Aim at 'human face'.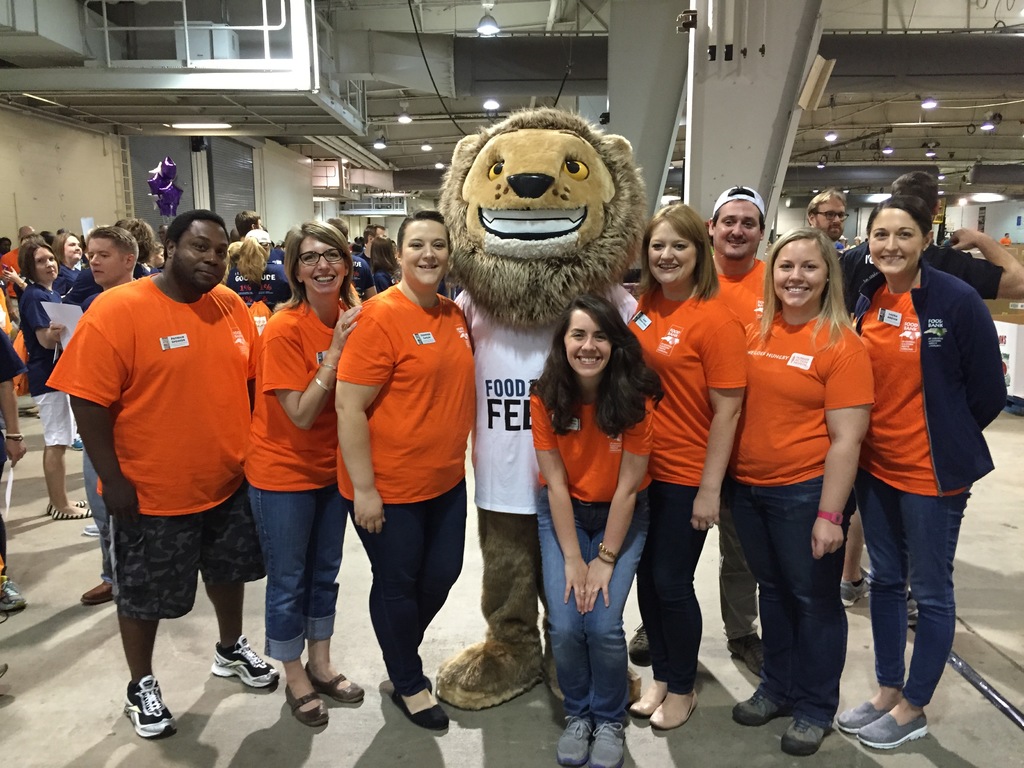
Aimed at locate(647, 225, 694, 284).
